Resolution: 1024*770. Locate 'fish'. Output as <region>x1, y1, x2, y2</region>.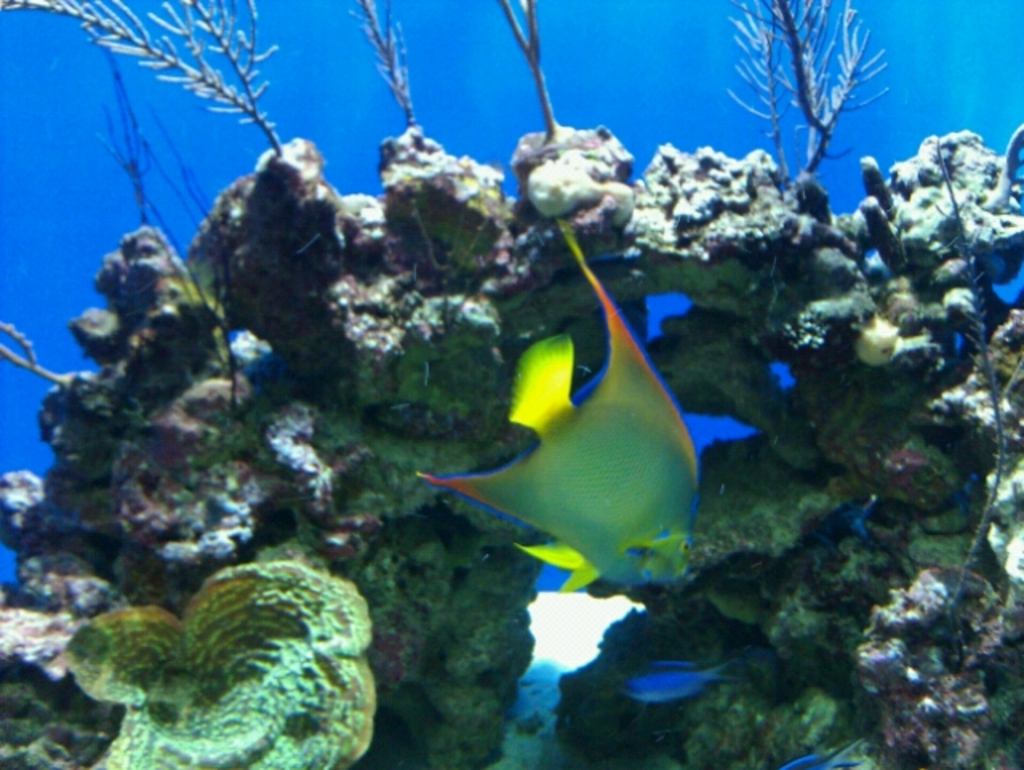
<region>418, 213, 702, 600</region>.
